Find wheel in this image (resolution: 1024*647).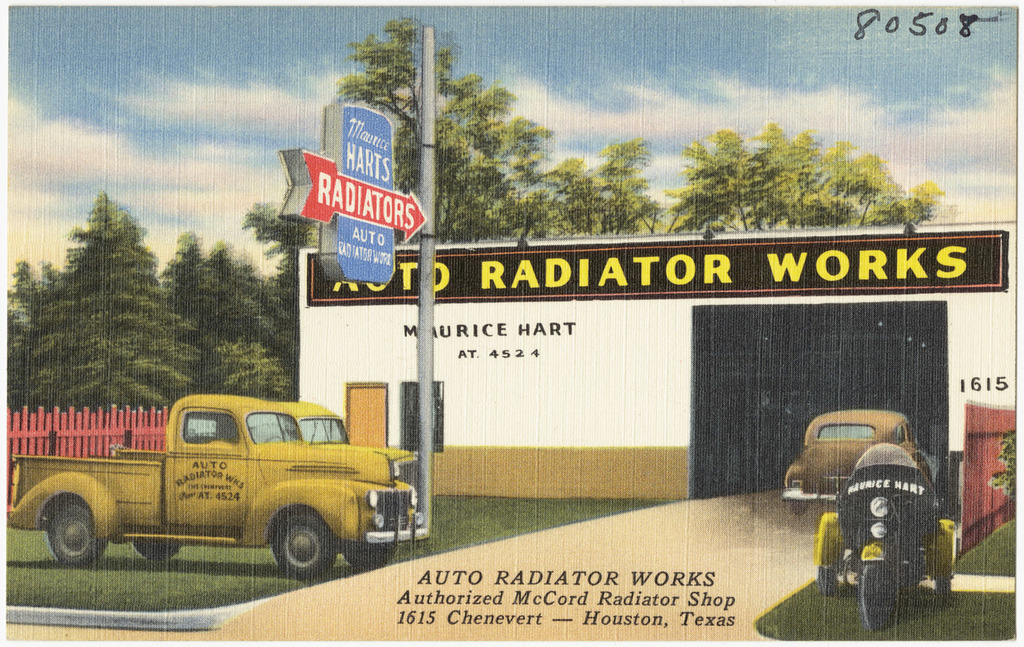
bbox=(856, 551, 896, 629).
